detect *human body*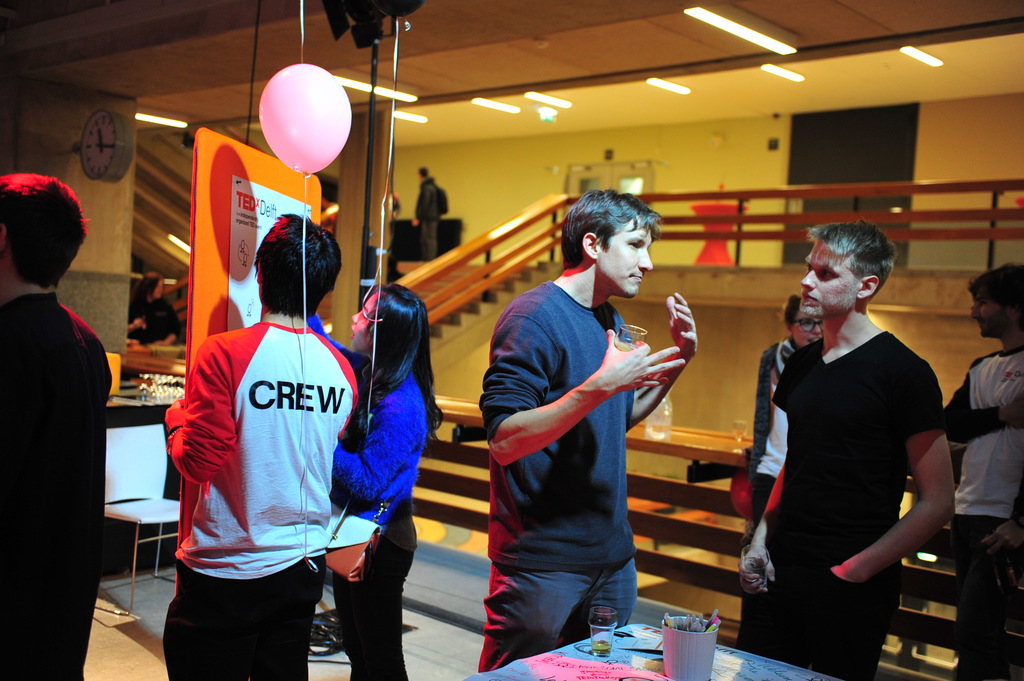
region(0, 172, 115, 678)
